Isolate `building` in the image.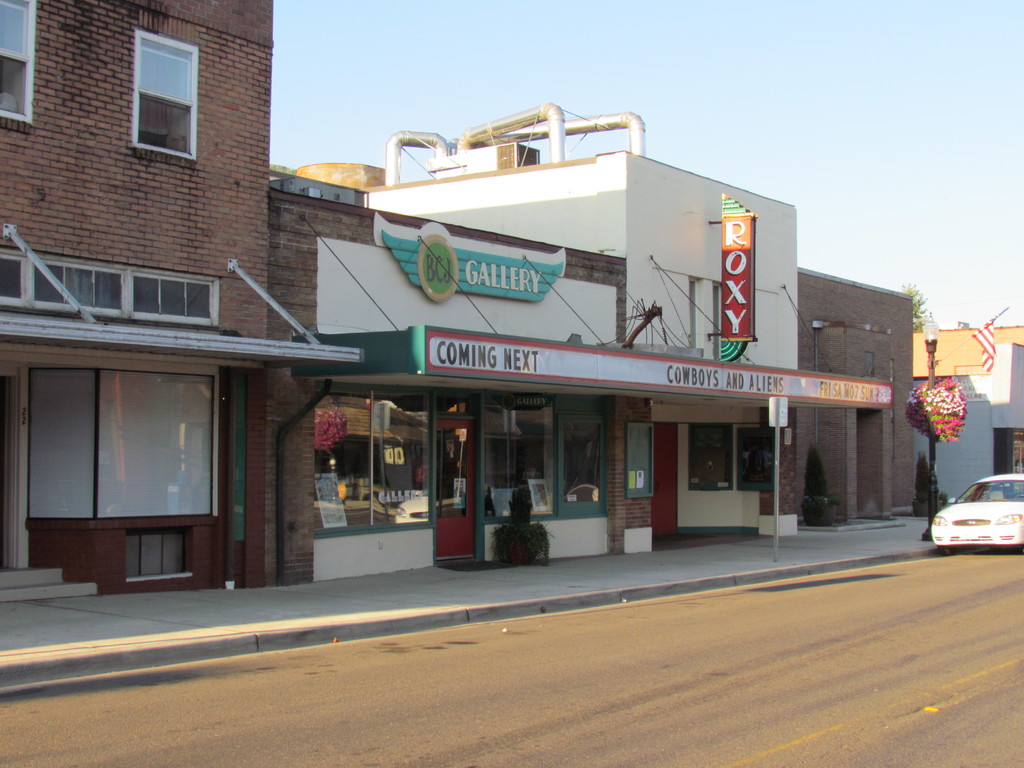
Isolated region: Rect(278, 105, 918, 541).
